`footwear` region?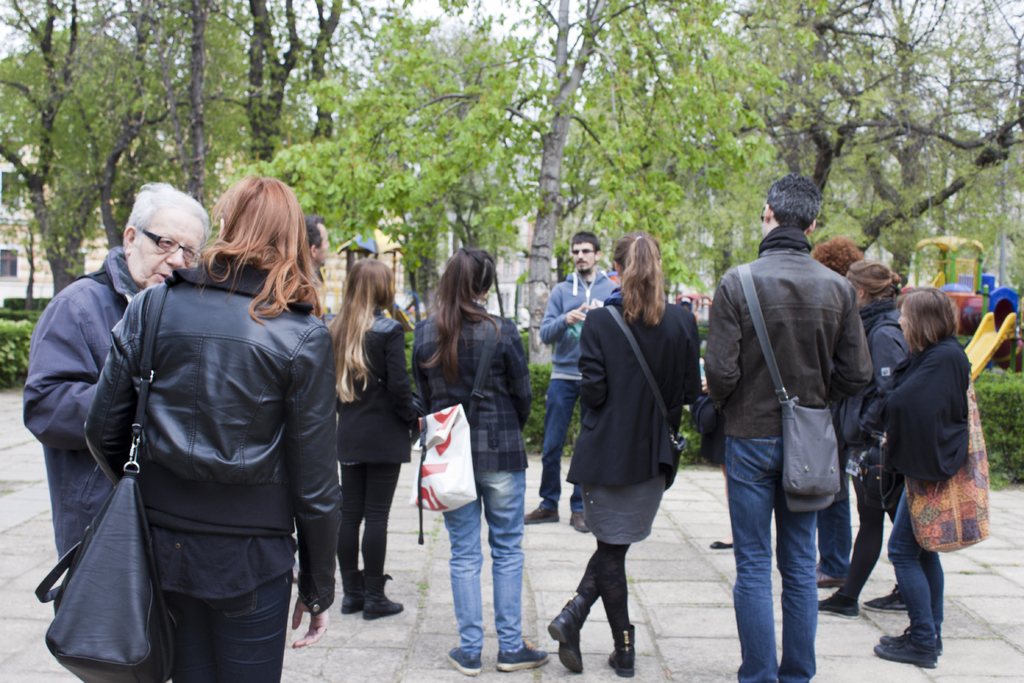
bbox(609, 618, 634, 677)
